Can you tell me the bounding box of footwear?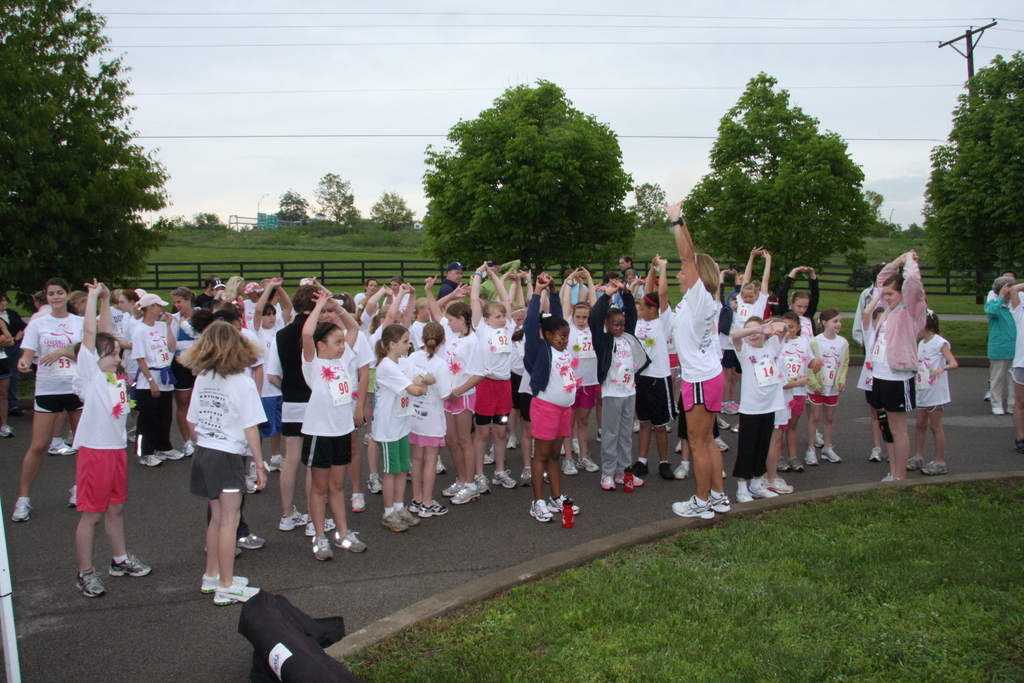
(527, 496, 553, 526).
